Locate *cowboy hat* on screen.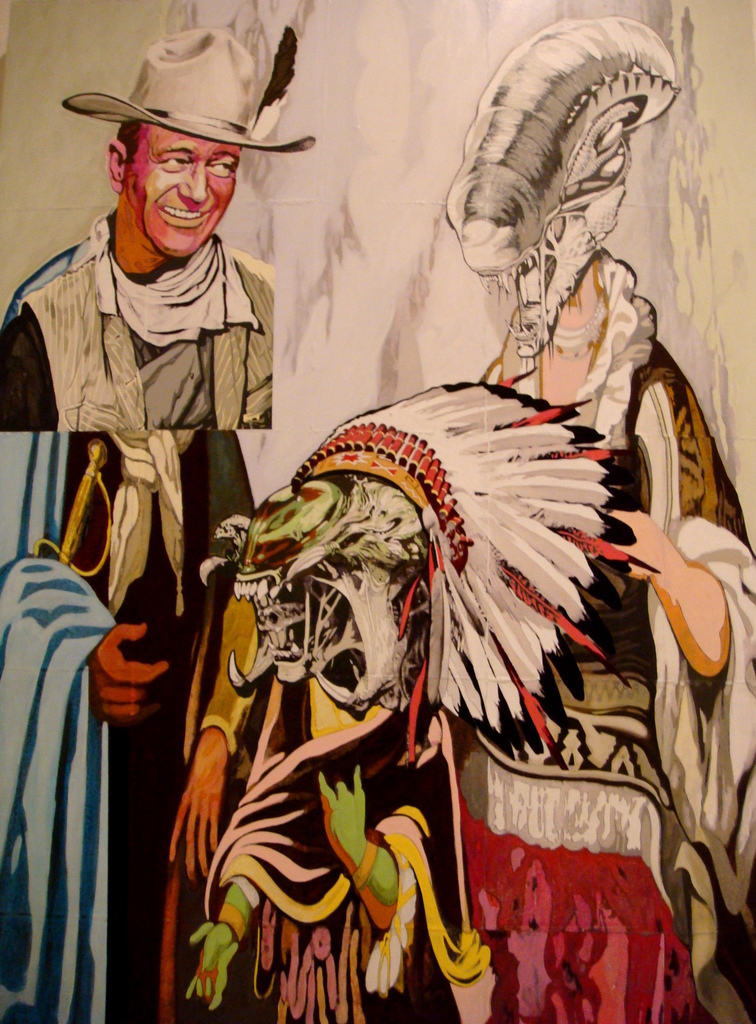
On screen at 69, 29, 320, 152.
